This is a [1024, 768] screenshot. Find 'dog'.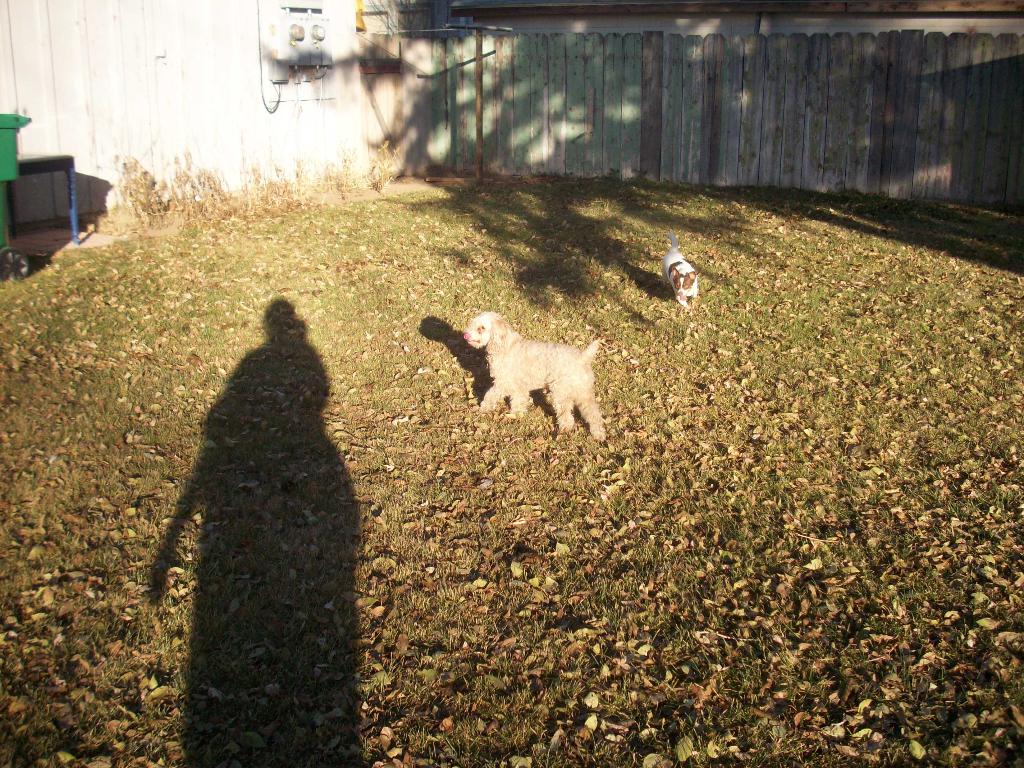
Bounding box: box=[463, 309, 608, 444].
